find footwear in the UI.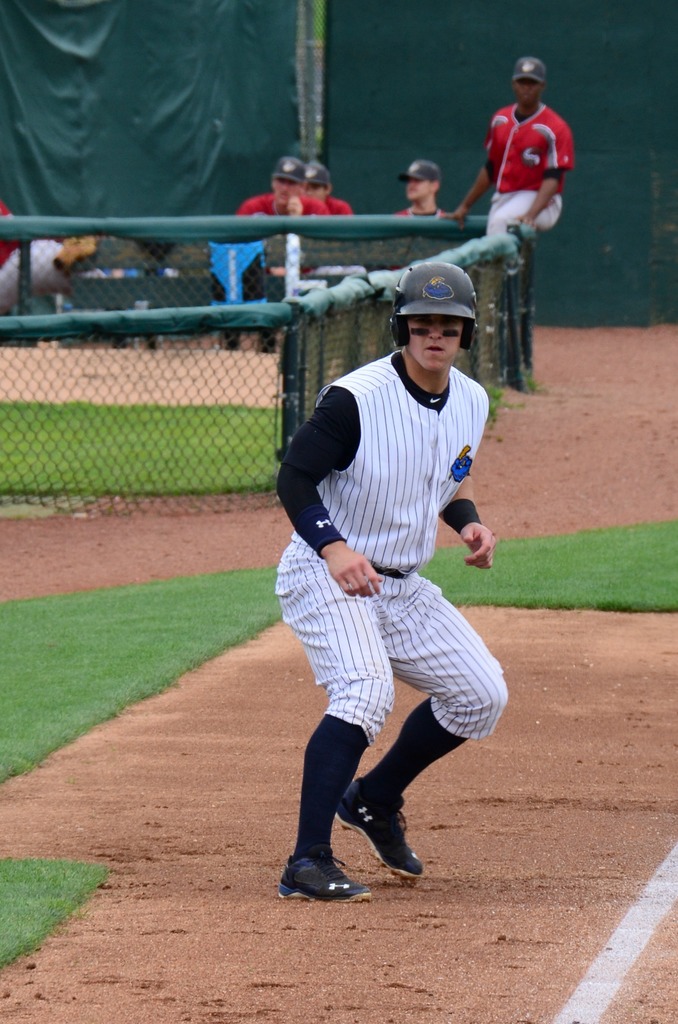
UI element at <box>288,840,368,896</box>.
